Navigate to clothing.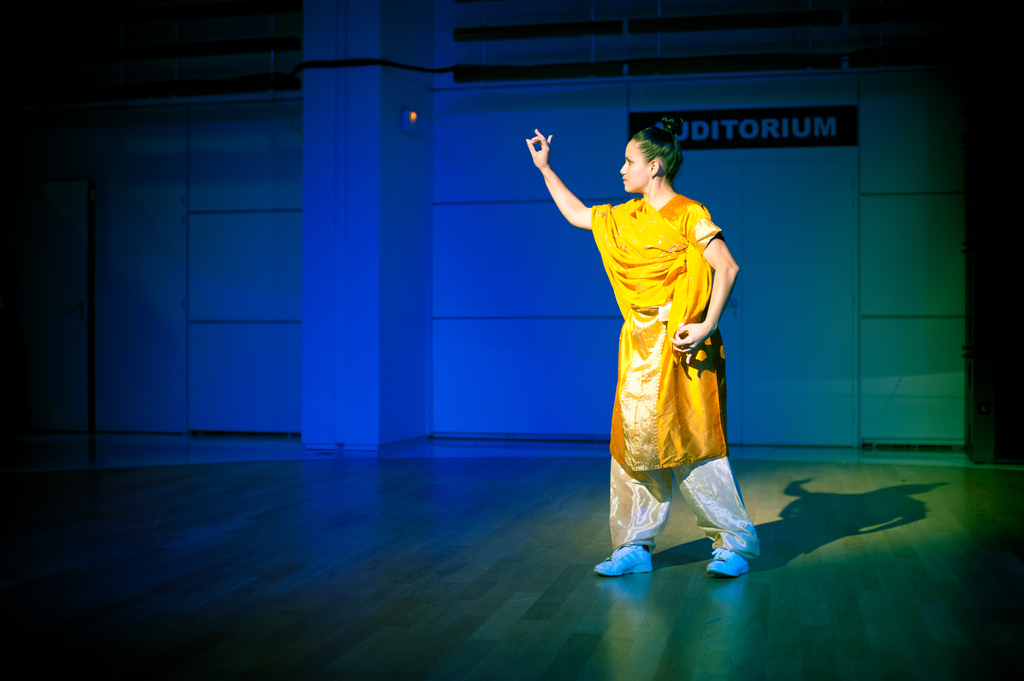
Navigation target: x1=583 y1=156 x2=744 y2=513.
